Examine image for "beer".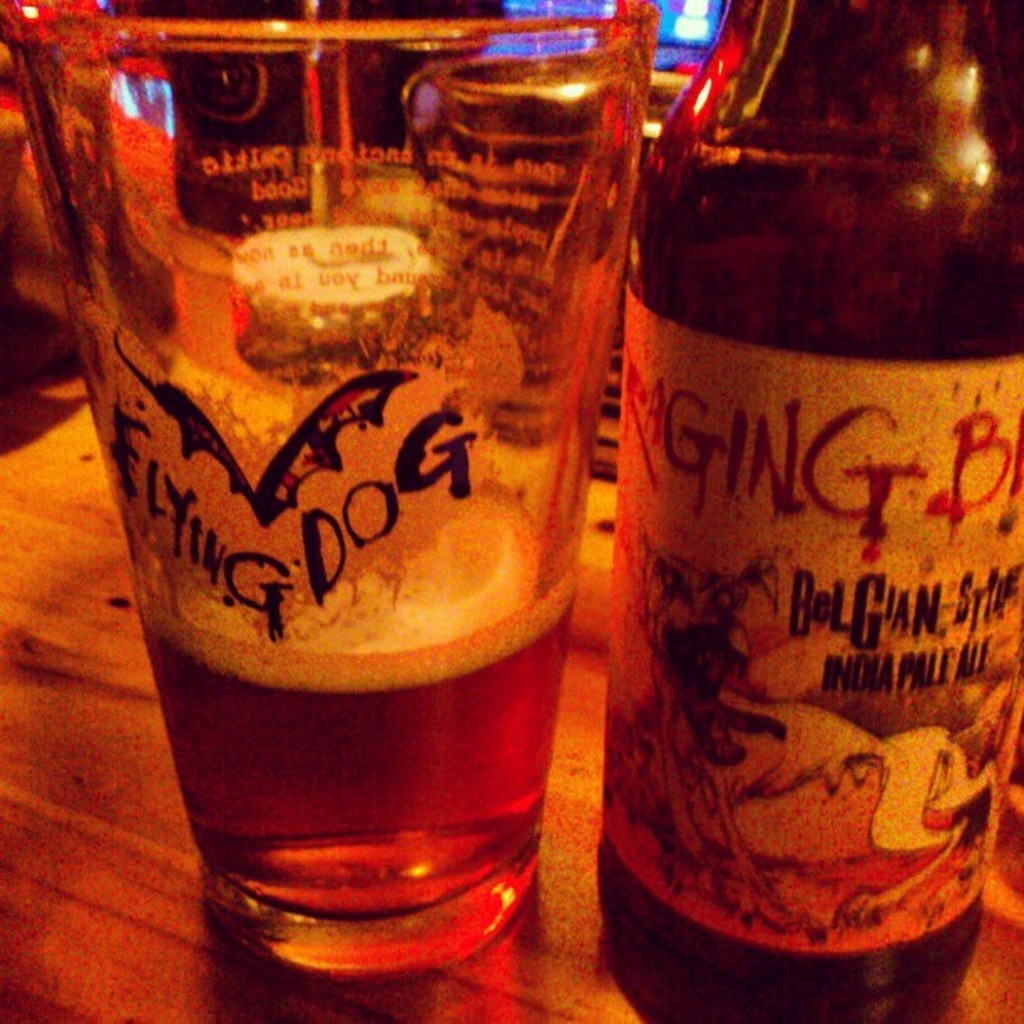
Examination result: locate(0, 0, 669, 987).
